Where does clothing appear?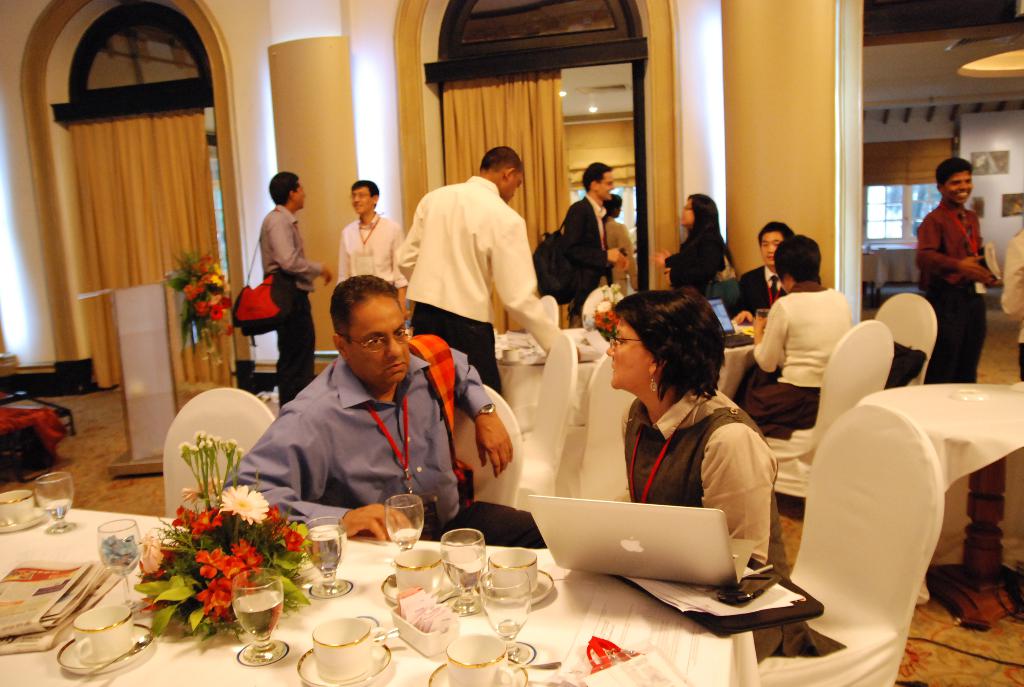
Appears at locate(917, 200, 991, 386).
